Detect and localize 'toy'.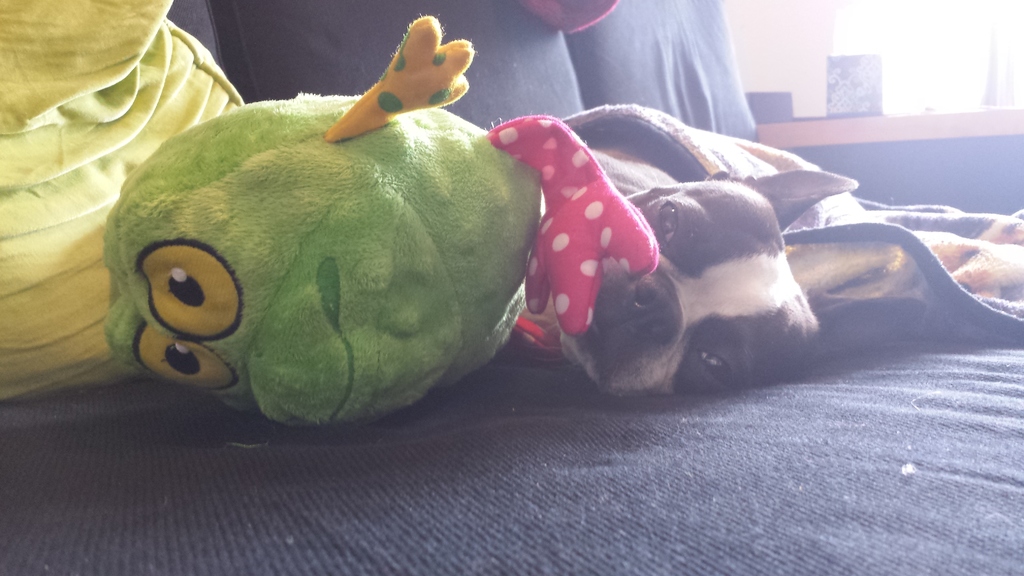
Localized at box=[517, 0, 617, 33].
